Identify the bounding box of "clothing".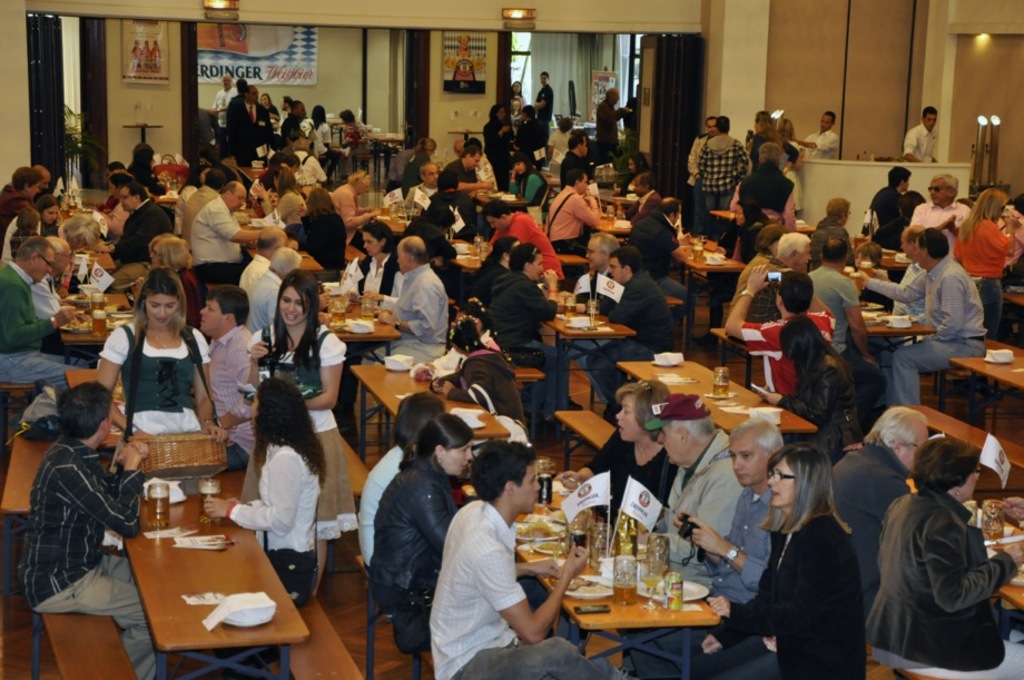
locate(829, 438, 923, 625).
